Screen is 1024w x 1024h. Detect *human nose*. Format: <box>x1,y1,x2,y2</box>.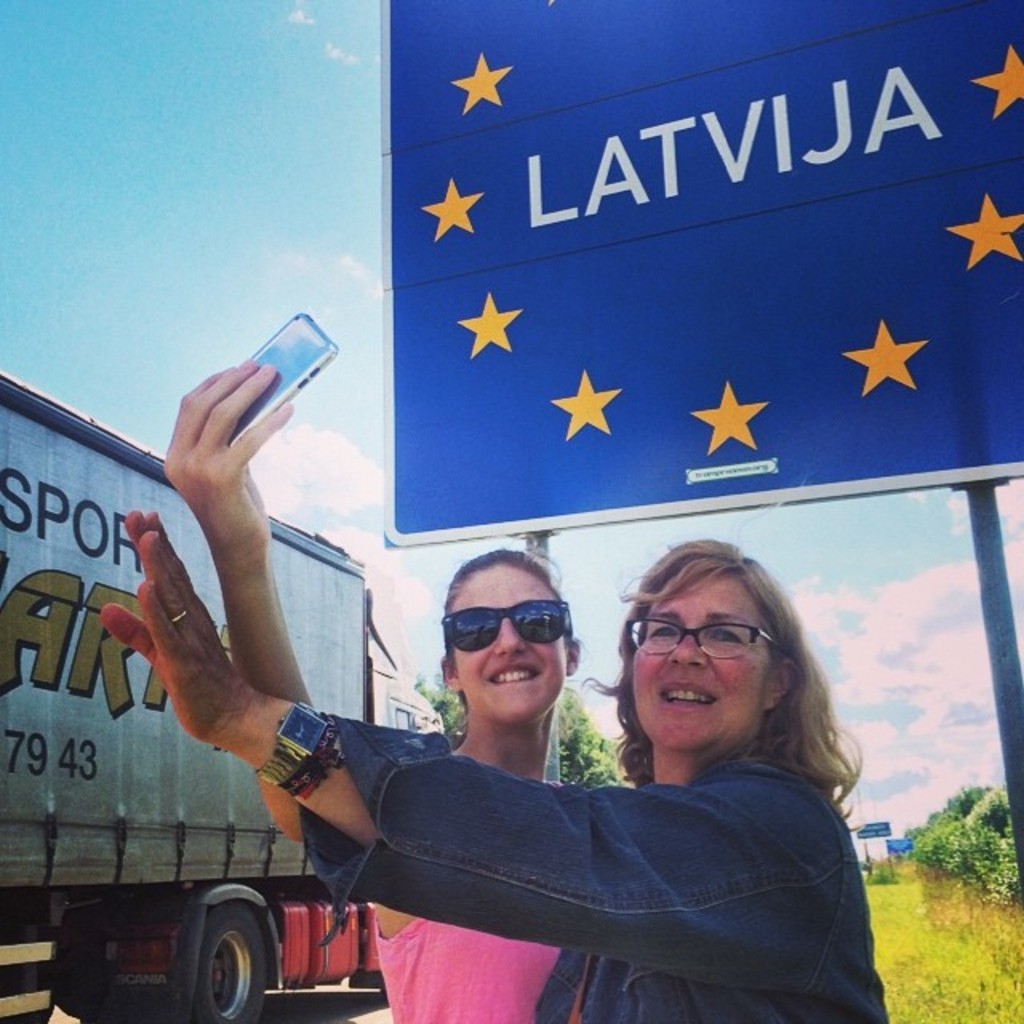
<box>669,627,706,670</box>.
